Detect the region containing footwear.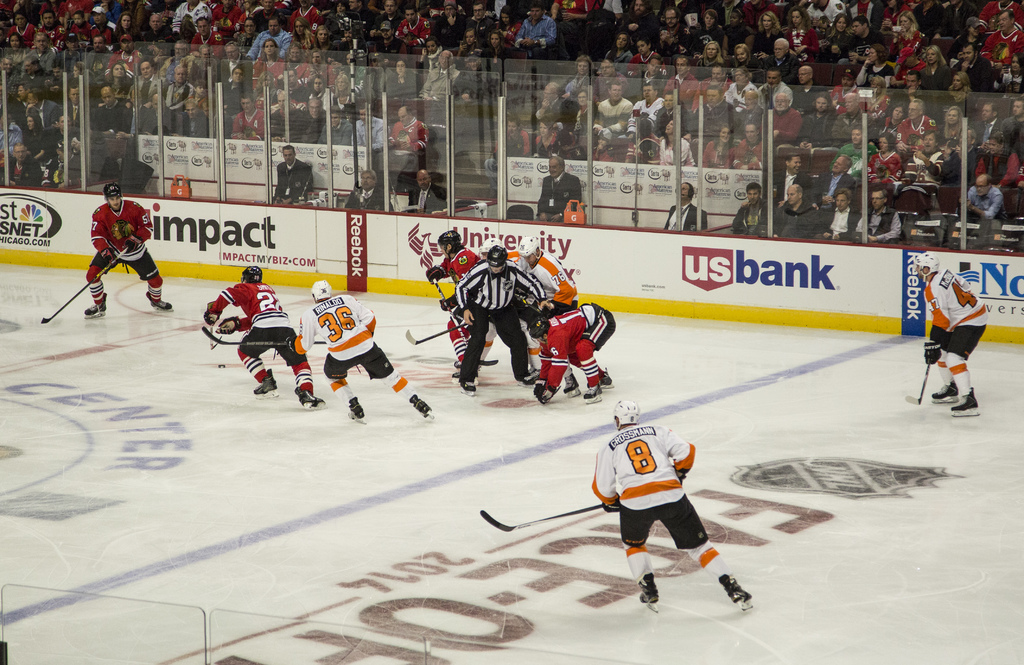
bbox(454, 373, 474, 396).
